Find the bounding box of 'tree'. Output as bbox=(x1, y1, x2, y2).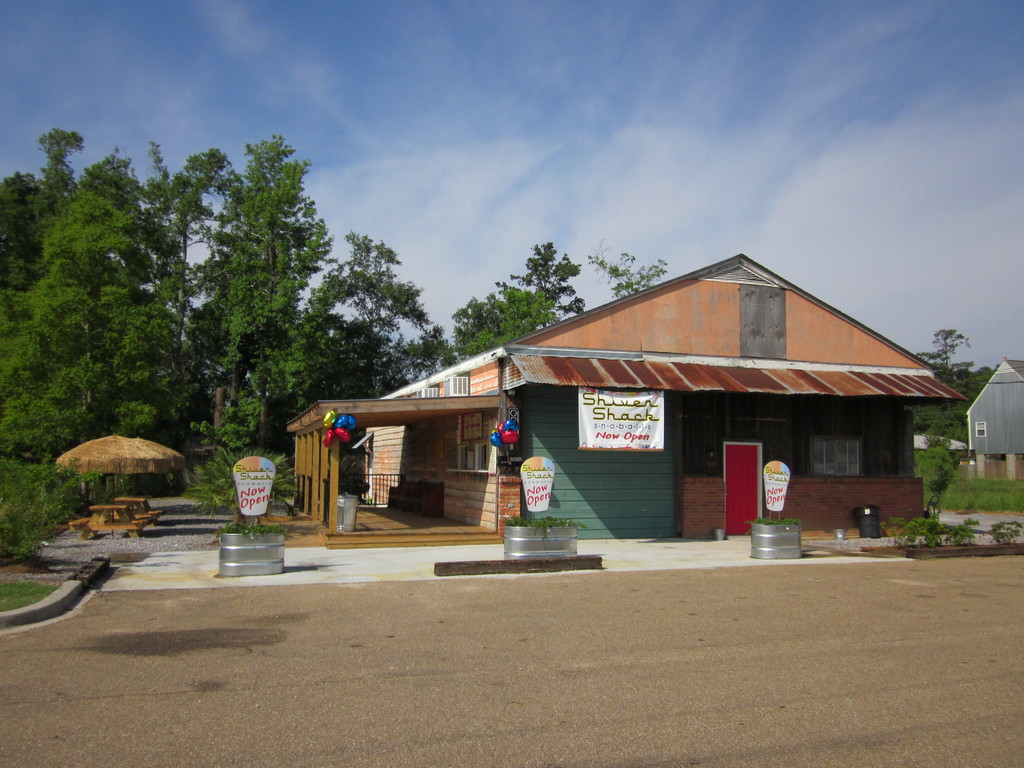
bbox=(34, 122, 90, 192).
